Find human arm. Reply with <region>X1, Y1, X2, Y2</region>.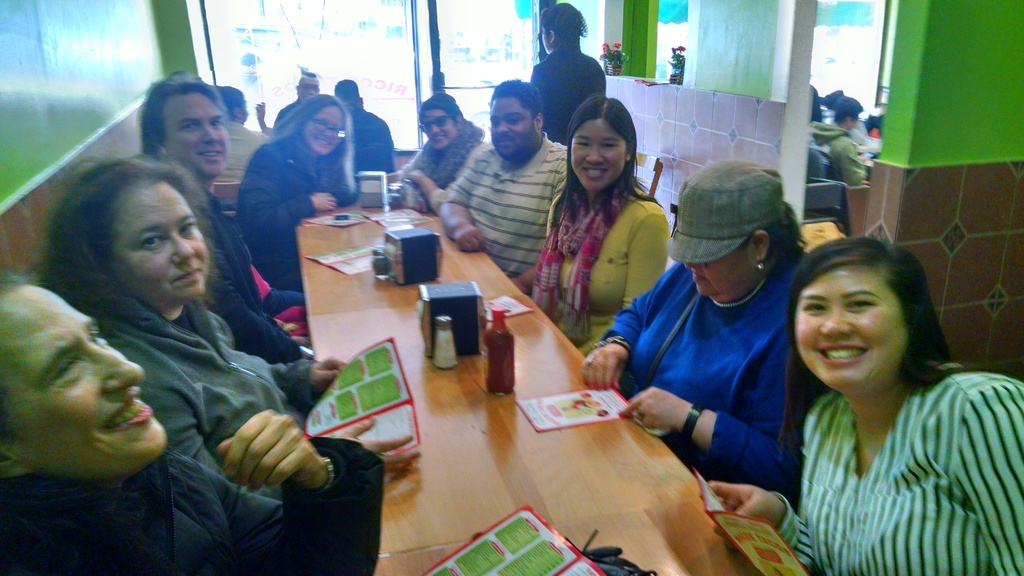
<region>248, 353, 351, 408</region>.
